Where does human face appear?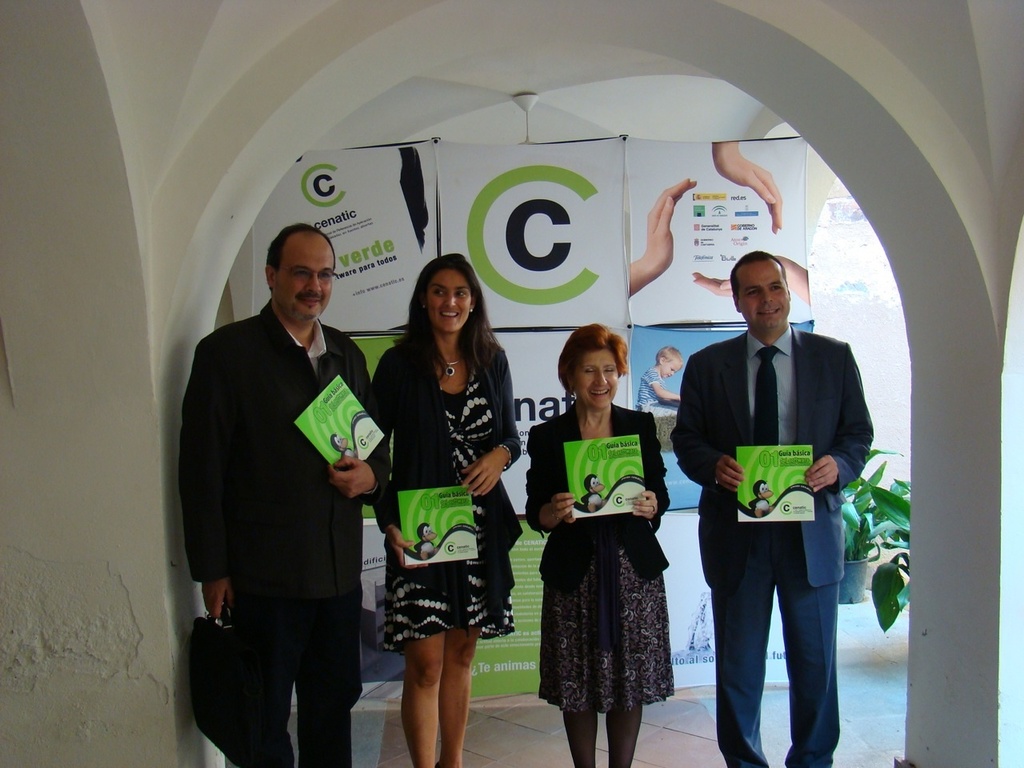
Appears at <bbox>662, 362, 683, 378</bbox>.
